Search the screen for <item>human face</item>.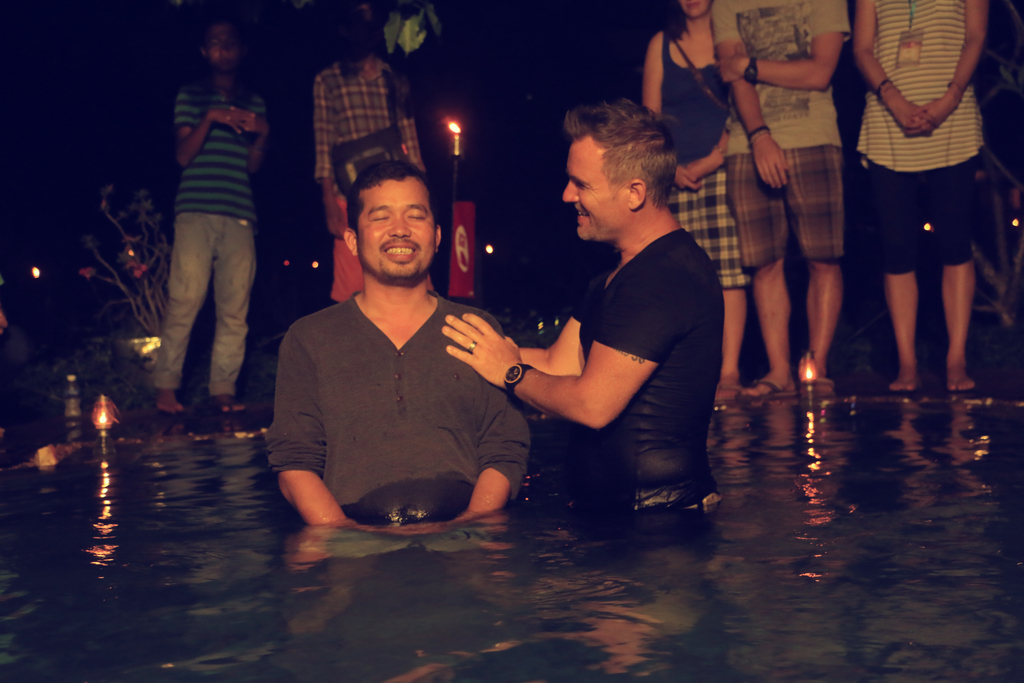
Found at 680,3,710,17.
